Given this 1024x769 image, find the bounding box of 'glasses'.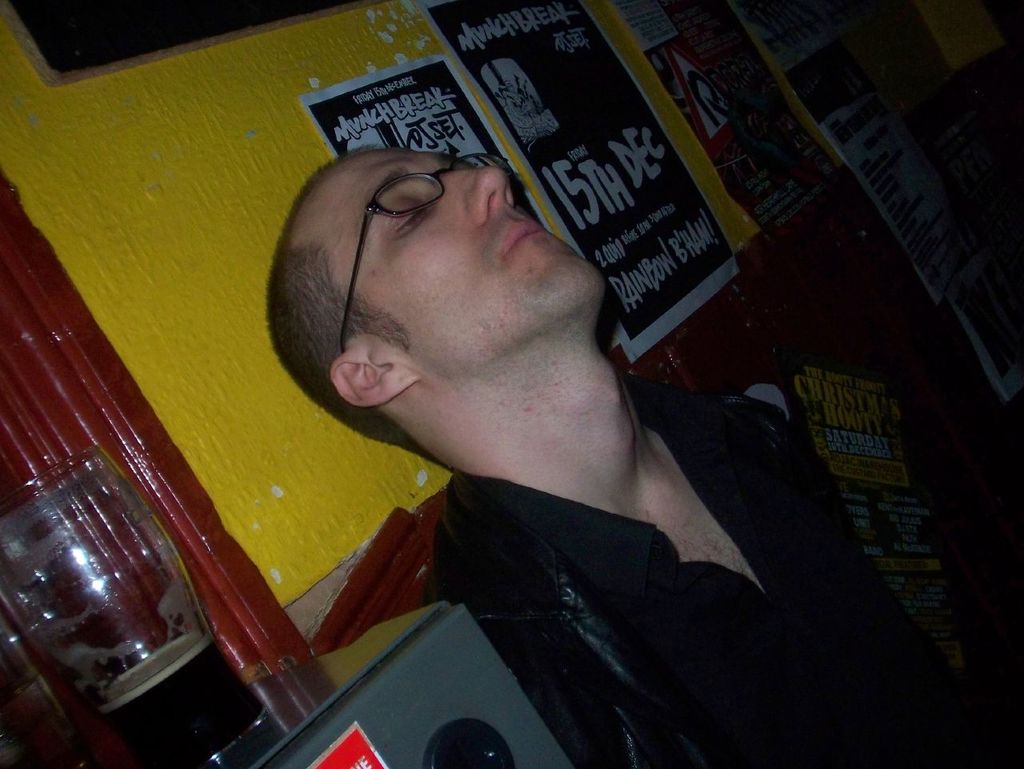
(336, 148, 514, 354).
